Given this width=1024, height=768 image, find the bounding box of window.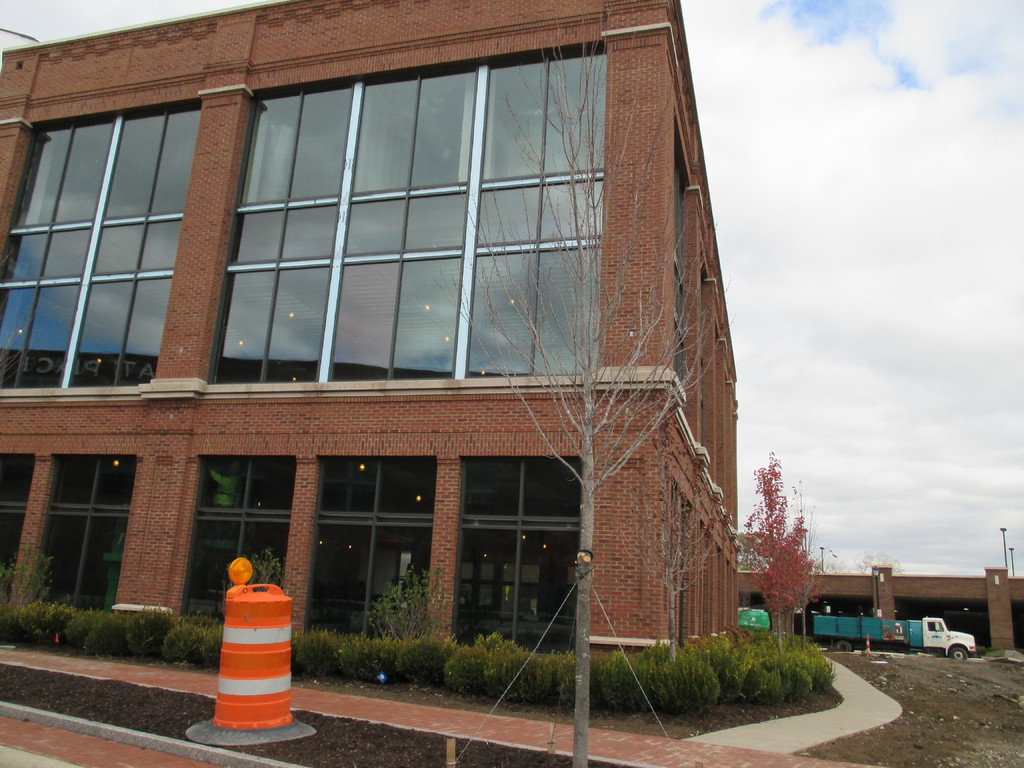
(452, 448, 579, 659).
